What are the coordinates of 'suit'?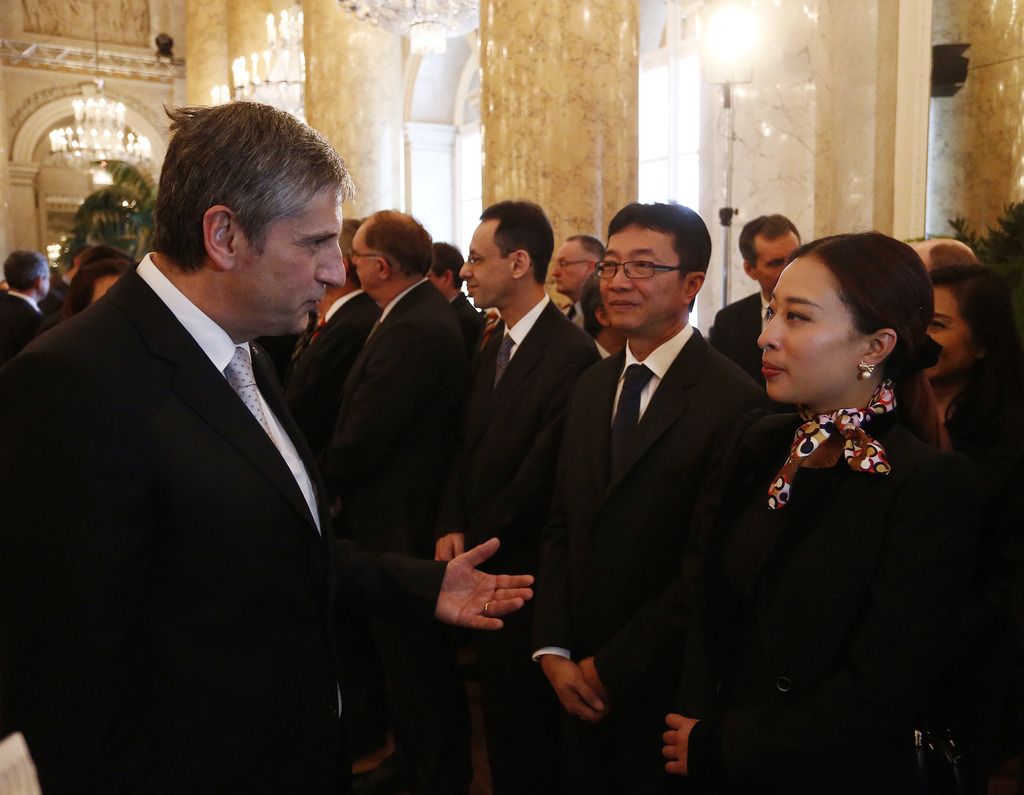
[left=394, top=295, right=600, bottom=794].
